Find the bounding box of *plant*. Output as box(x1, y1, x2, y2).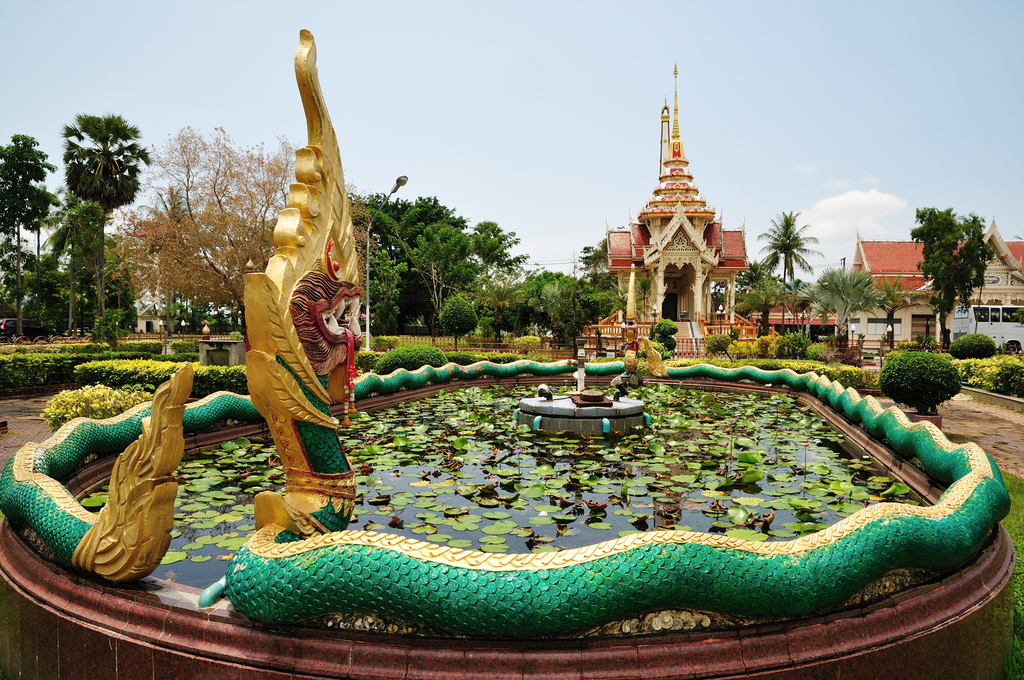
box(358, 350, 378, 371).
